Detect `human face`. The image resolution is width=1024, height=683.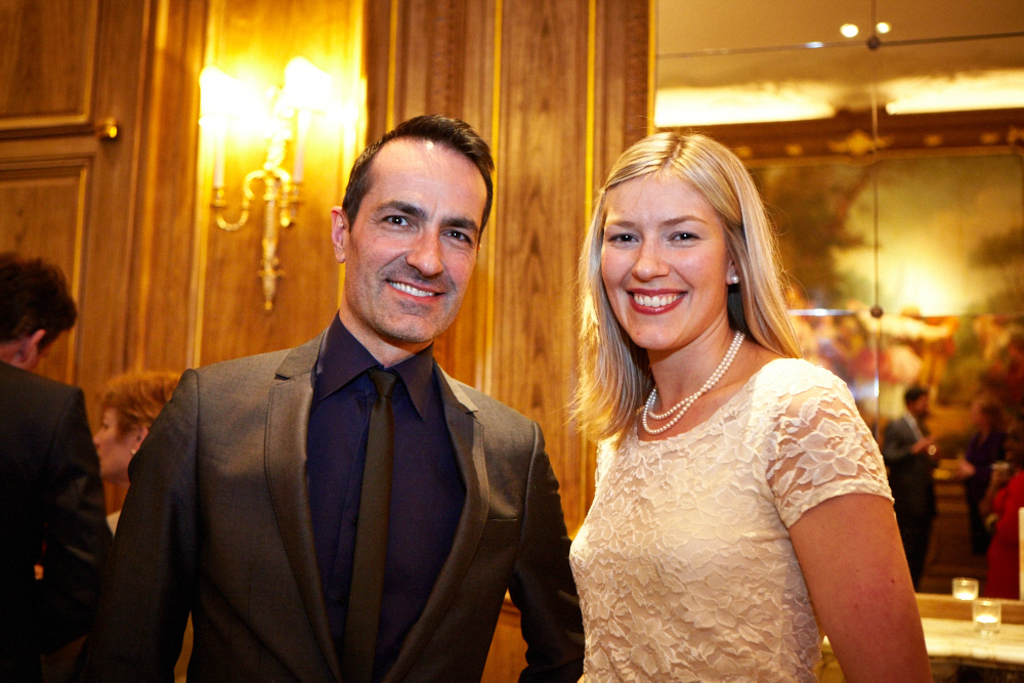
crop(601, 172, 729, 351).
